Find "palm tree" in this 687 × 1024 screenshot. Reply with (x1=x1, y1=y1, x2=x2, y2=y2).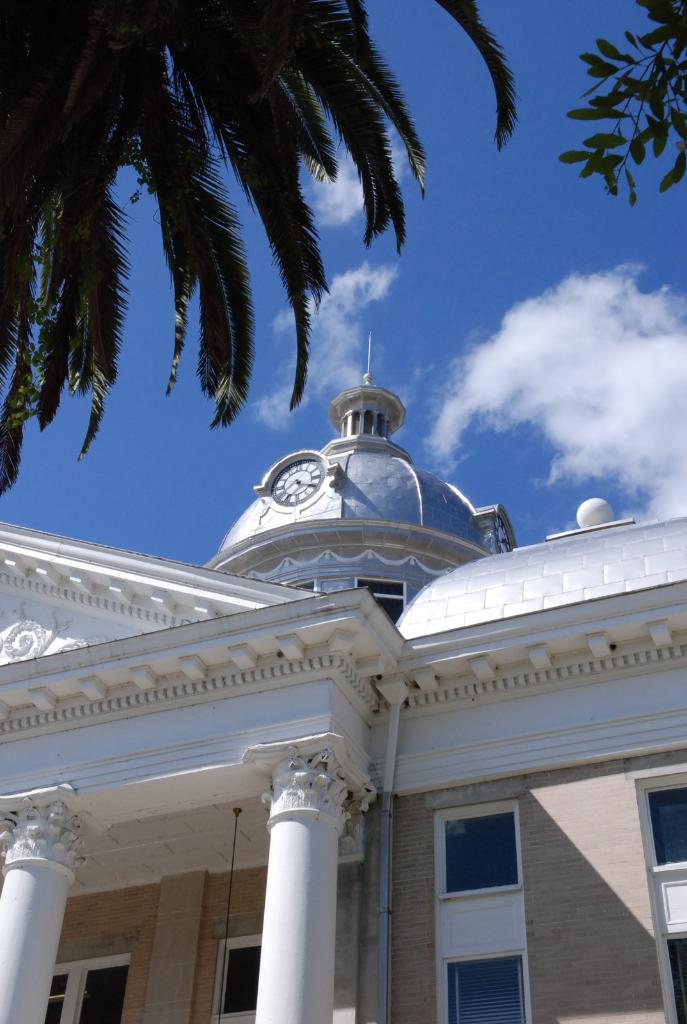
(x1=0, y1=0, x2=514, y2=488).
